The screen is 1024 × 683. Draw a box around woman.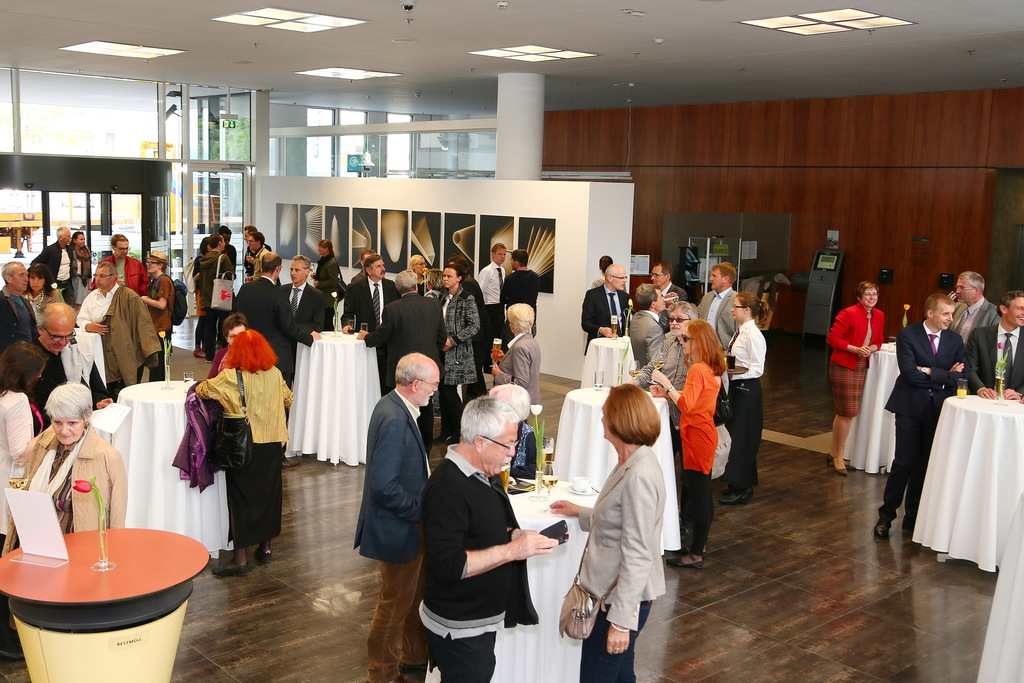
[left=712, top=291, right=772, bottom=505].
